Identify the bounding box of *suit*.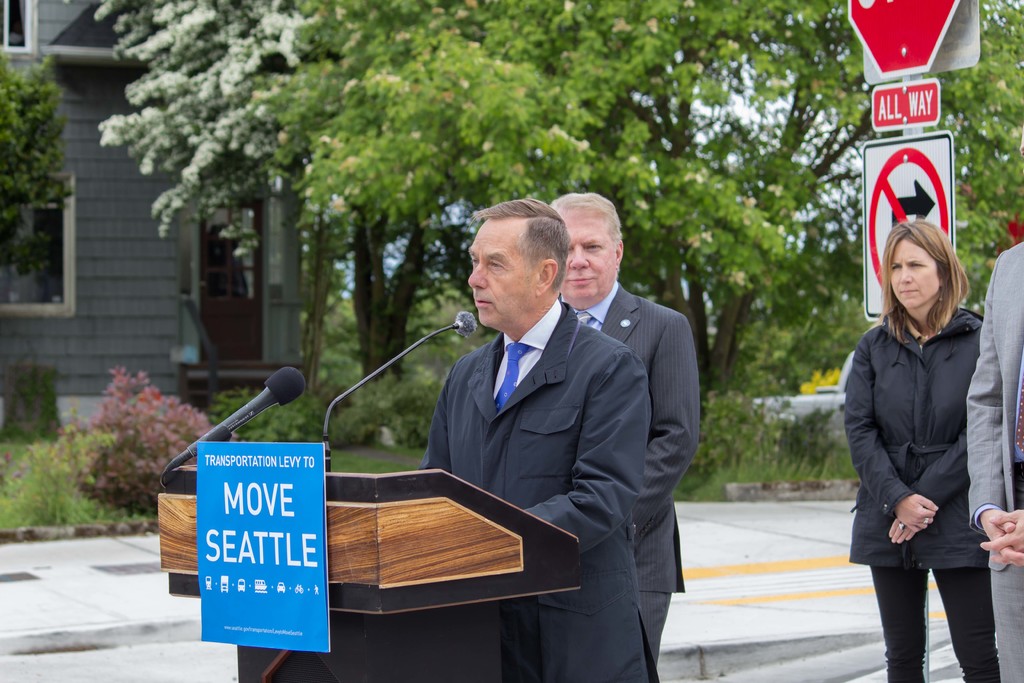
left=559, top=284, right=703, bottom=666.
